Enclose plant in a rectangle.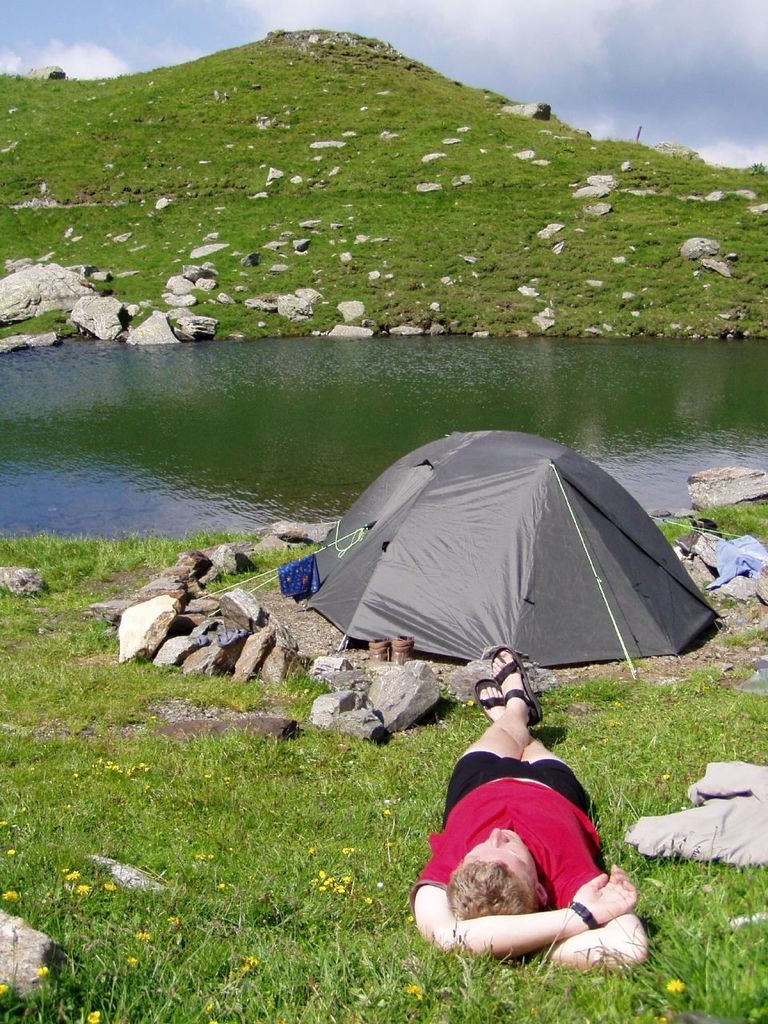
x1=638, y1=886, x2=758, y2=1019.
